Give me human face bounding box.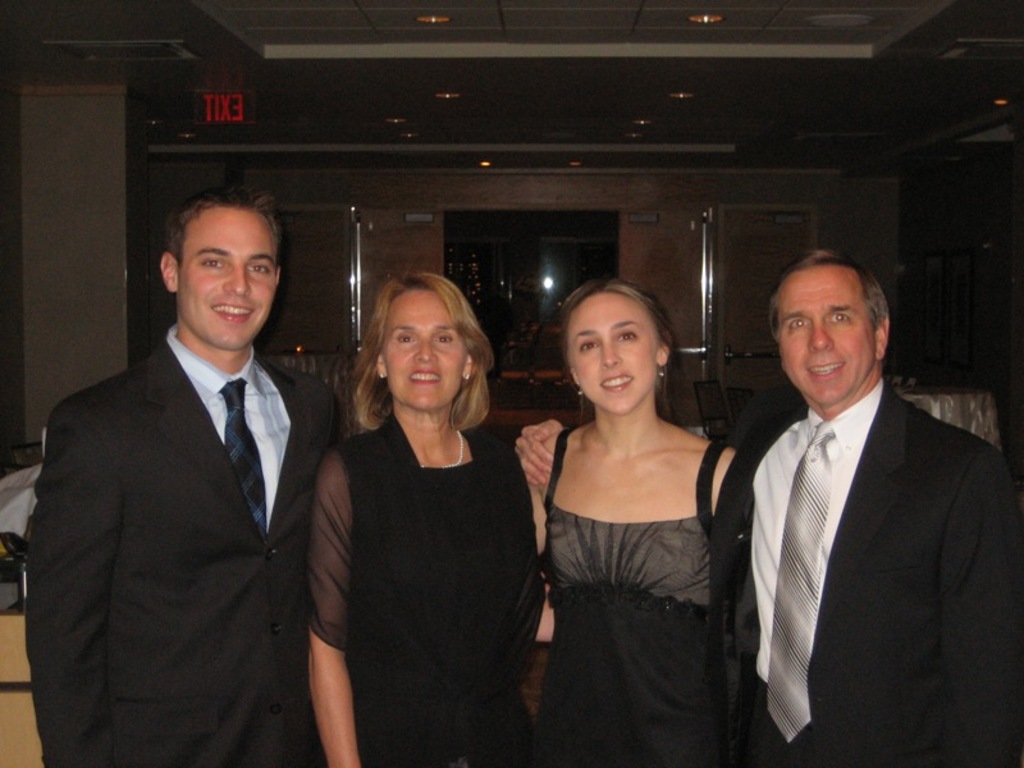
(left=780, top=266, right=872, bottom=416).
